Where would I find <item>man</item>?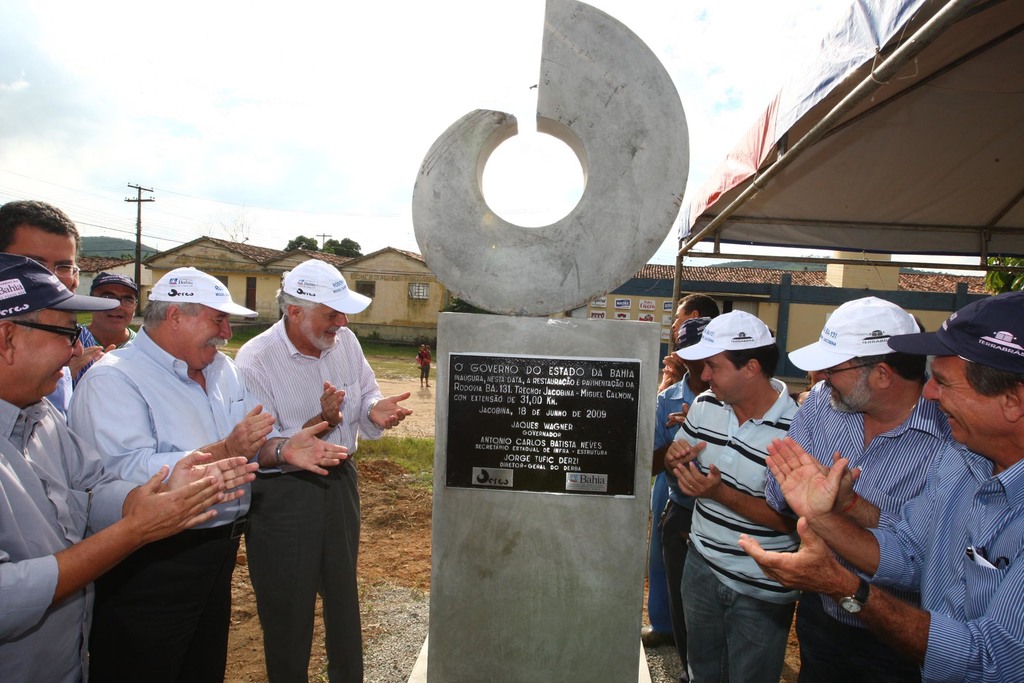
At box=[733, 293, 1023, 682].
